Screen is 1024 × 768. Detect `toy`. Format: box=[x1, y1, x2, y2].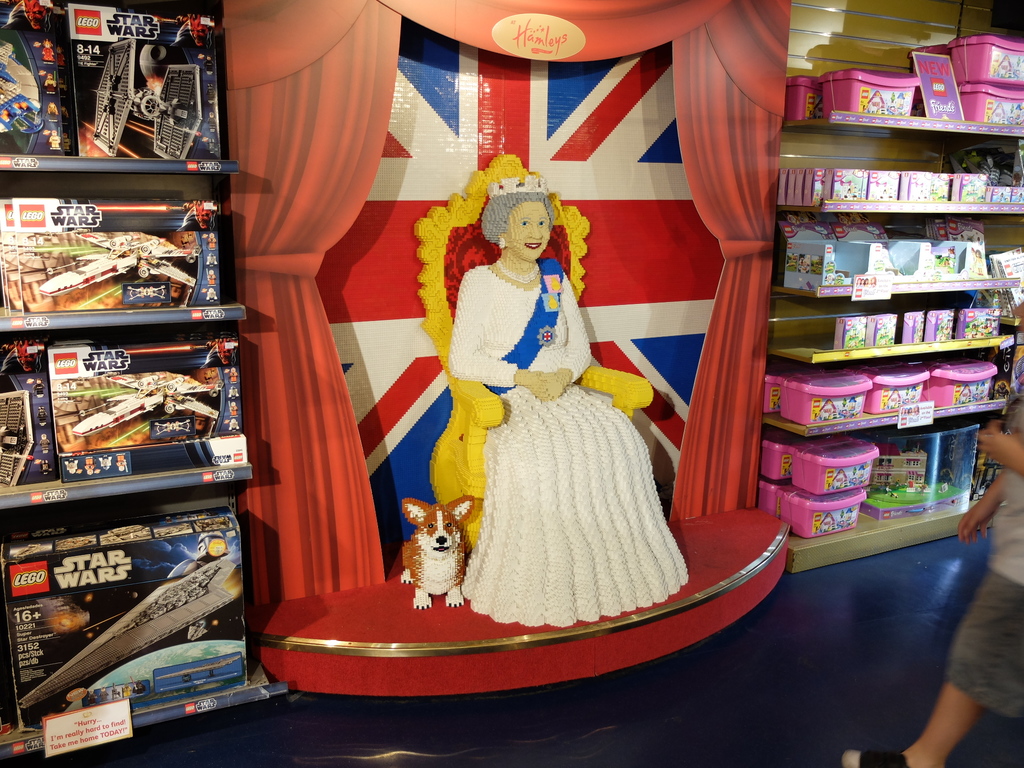
box=[208, 284, 221, 305].
